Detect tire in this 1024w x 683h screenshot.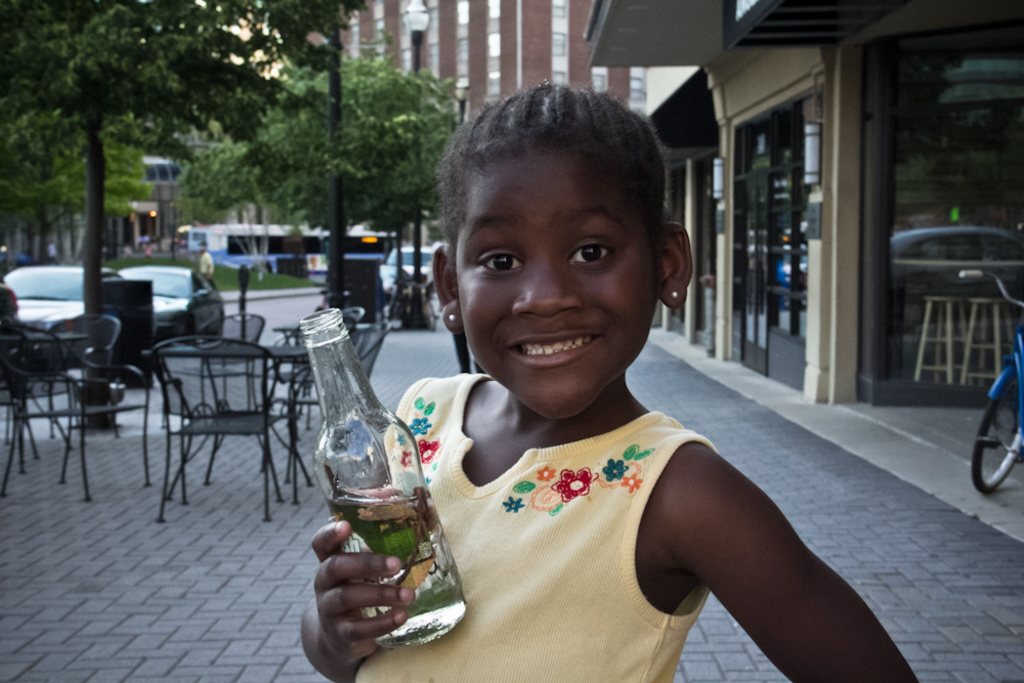
Detection: detection(423, 281, 435, 299).
